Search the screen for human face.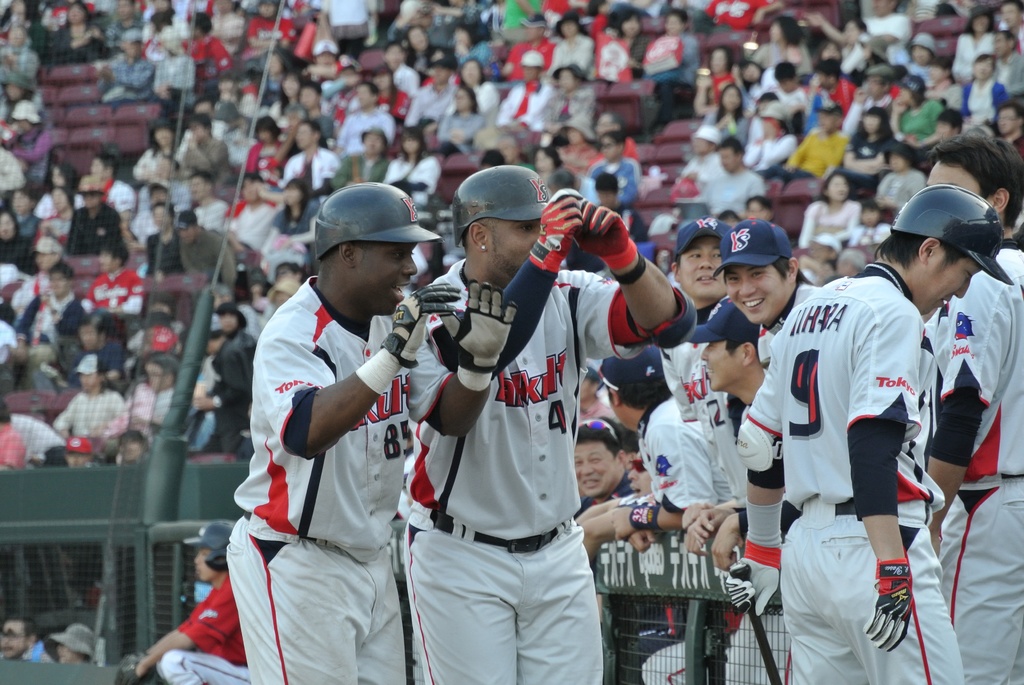
Found at l=362, t=235, r=419, b=322.
